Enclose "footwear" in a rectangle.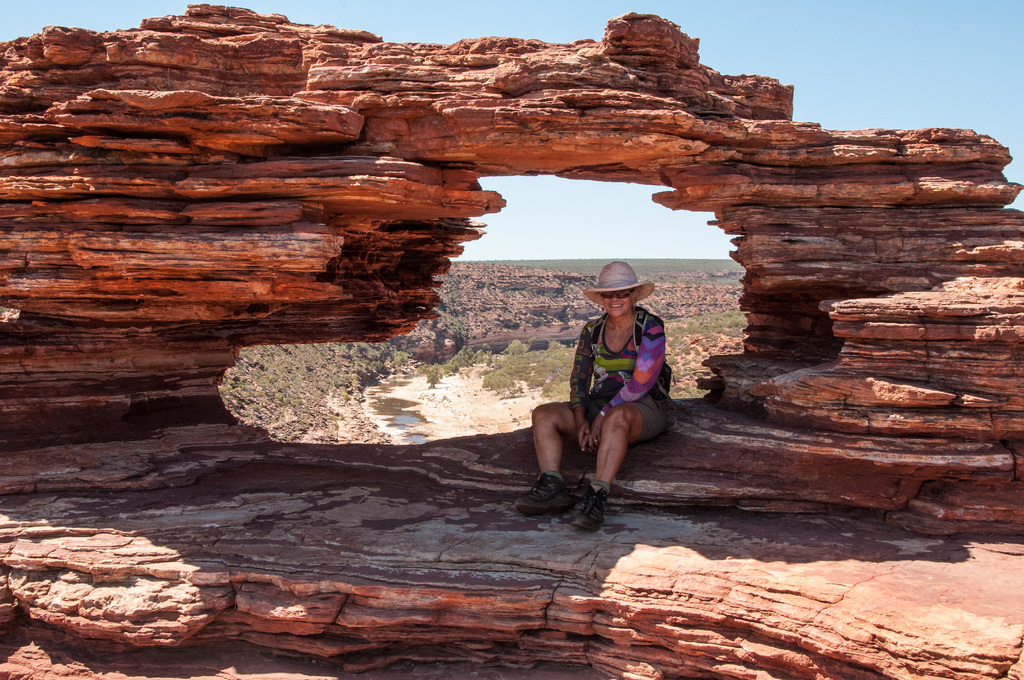
region(572, 478, 610, 529).
